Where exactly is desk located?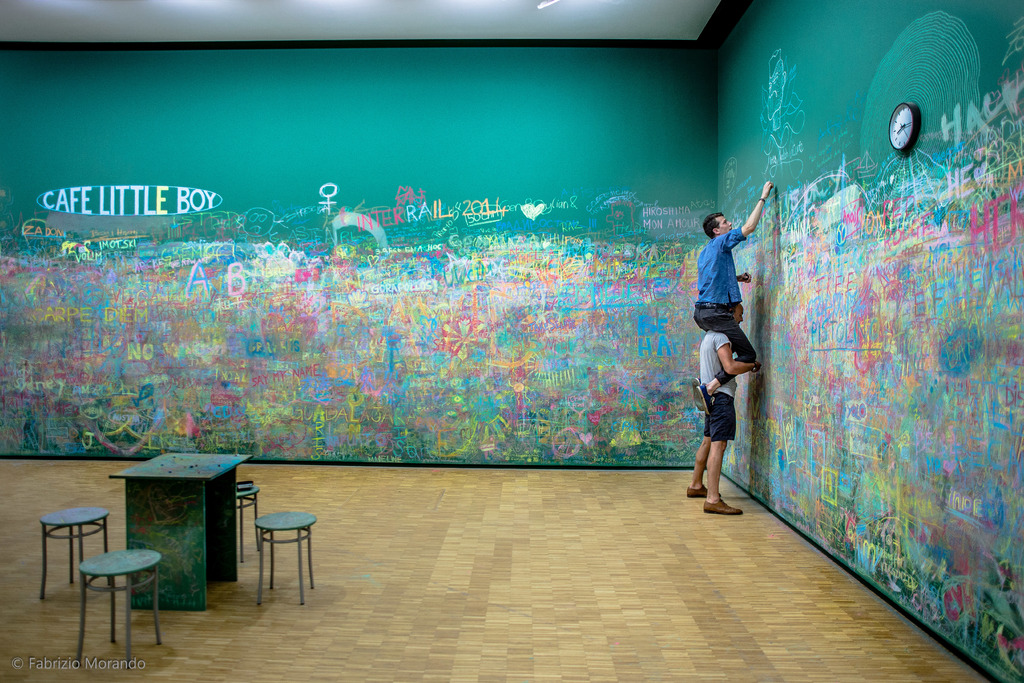
Its bounding box is rect(108, 452, 253, 611).
